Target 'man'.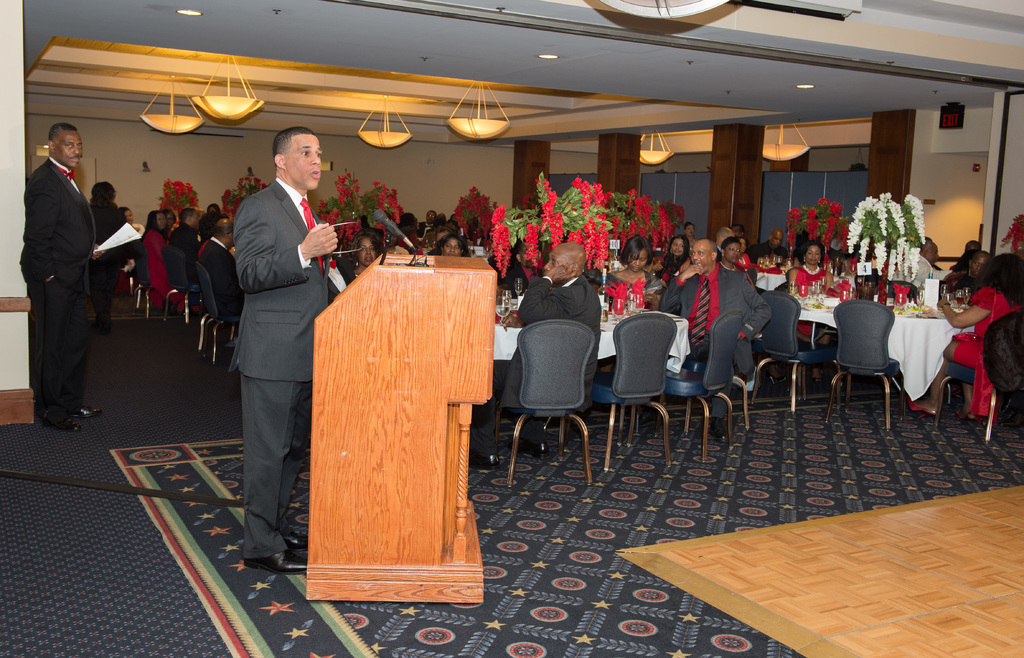
Target region: locate(472, 243, 600, 467).
